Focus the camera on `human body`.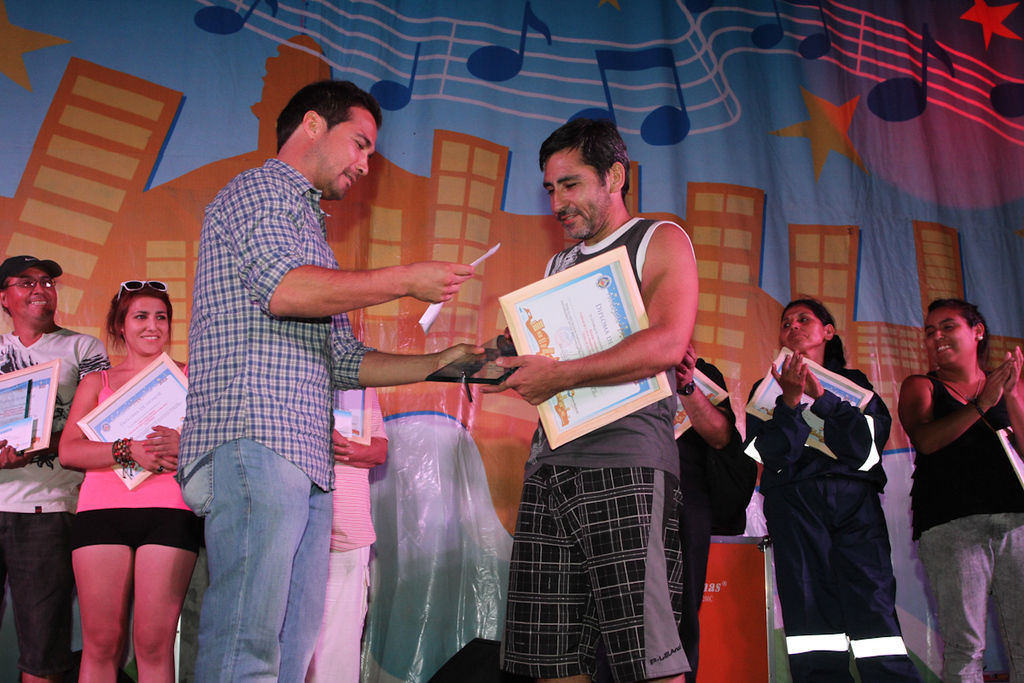
Focus region: x1=0, y1=253, x2=107, y2=682.
